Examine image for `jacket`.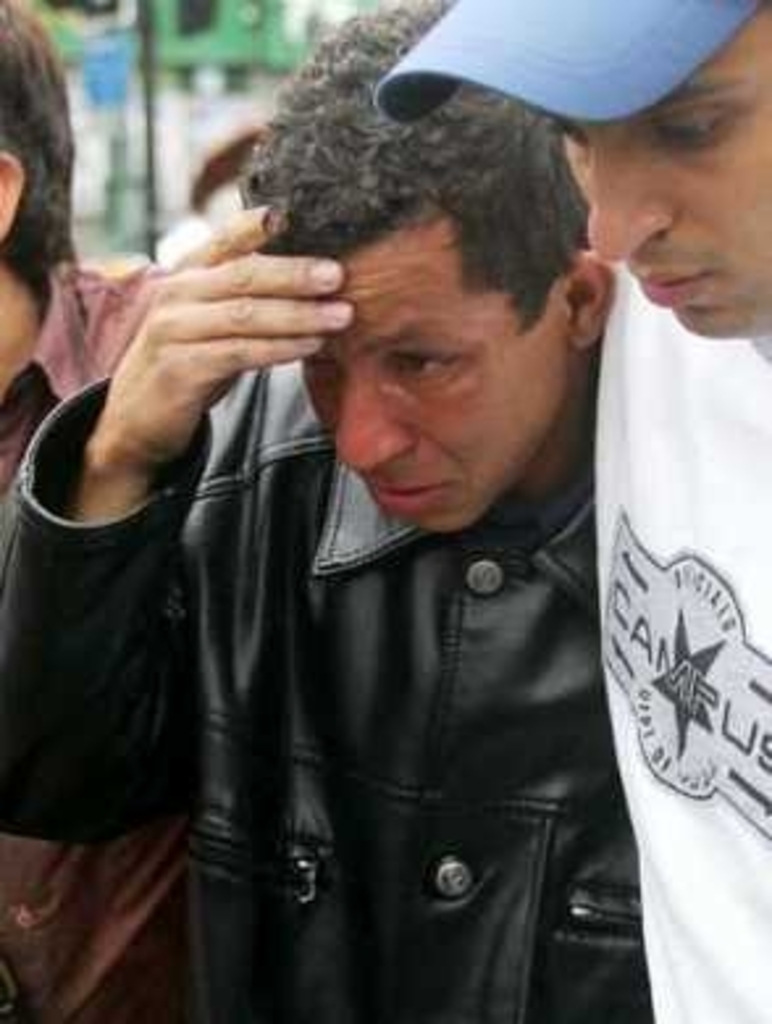
Examination result: {"x1": 0, "y1": 357, "x2": 659, "y2": 1021}.
